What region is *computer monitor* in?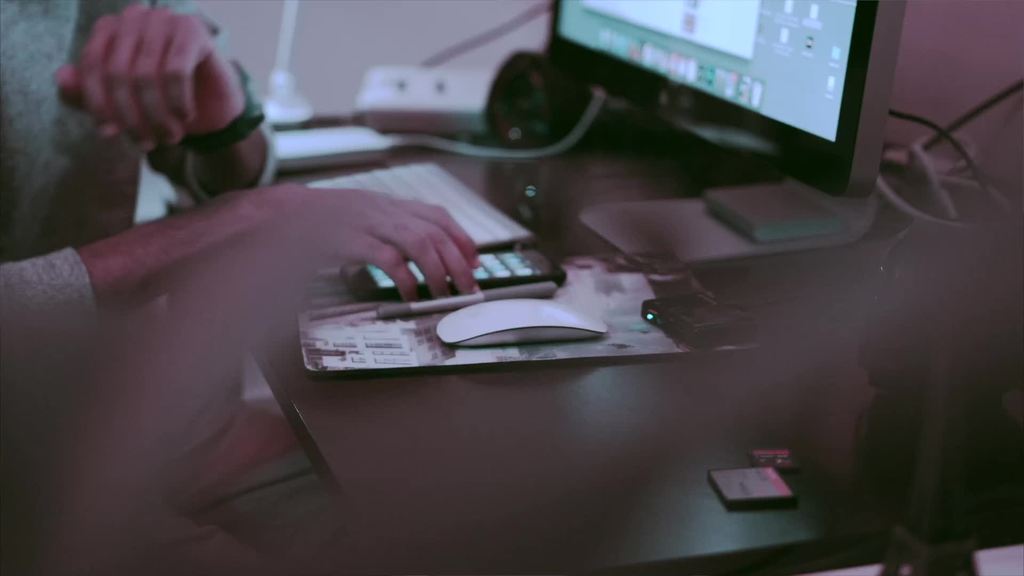
left=526, top=0, right=895, bottom=187.
